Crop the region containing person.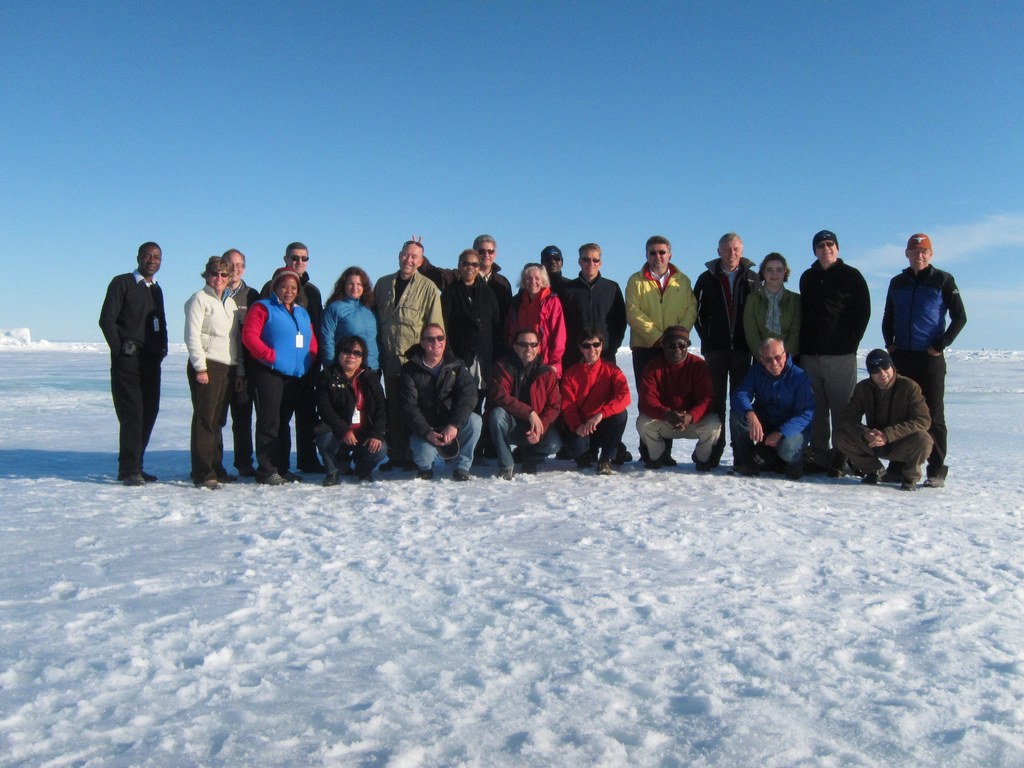
Crop region: <bbox>75, 225, 169, 493</bbox>.
